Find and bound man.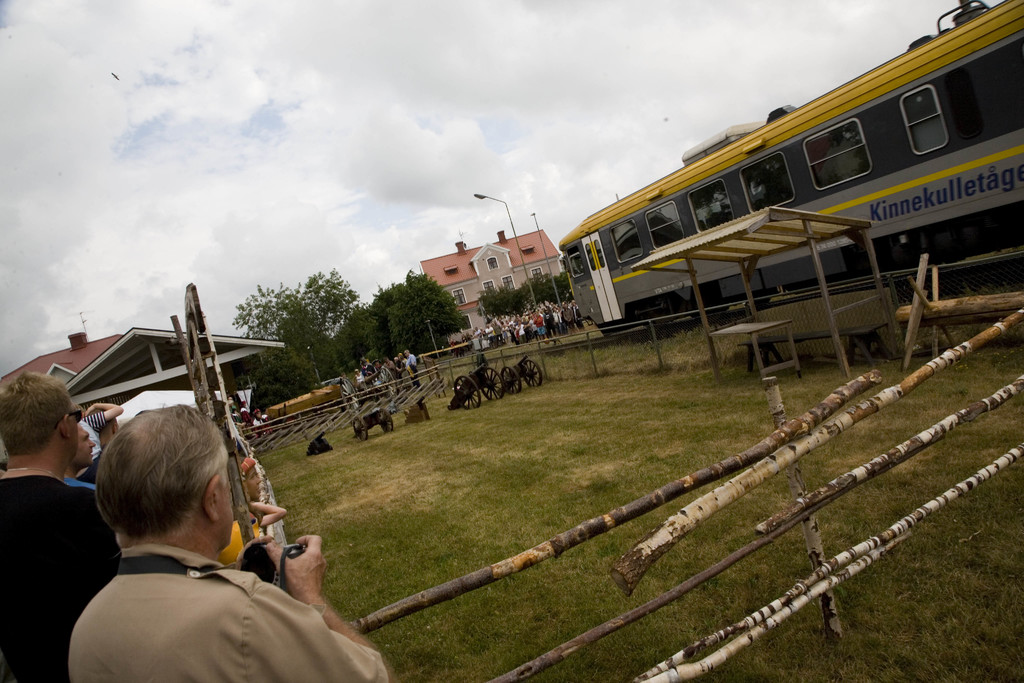
Bound: l=38, t=413, r=360, b=682.
